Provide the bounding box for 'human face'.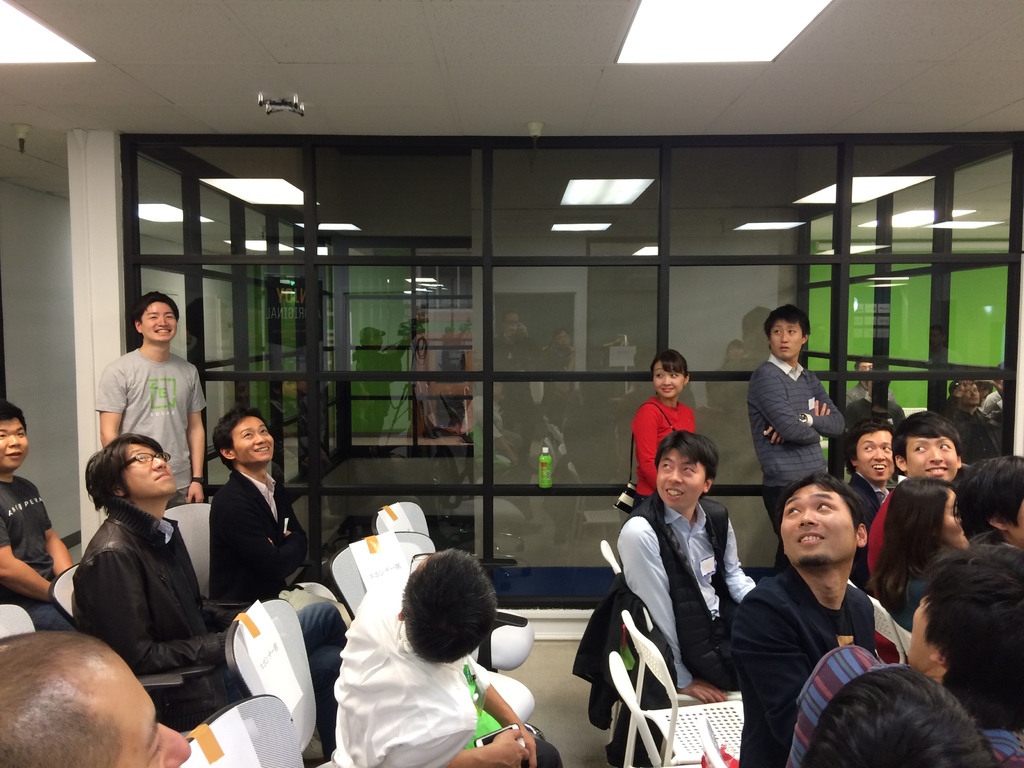
box(909, 591, 936, 669).
